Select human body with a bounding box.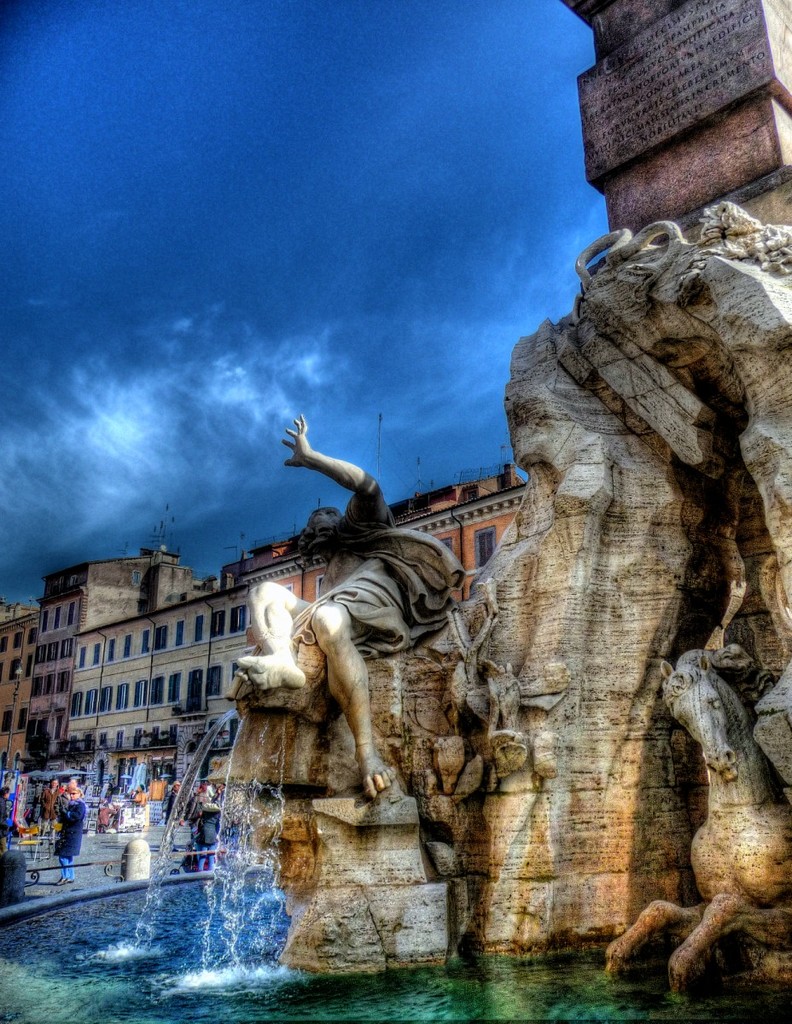
161/790/178/825.
